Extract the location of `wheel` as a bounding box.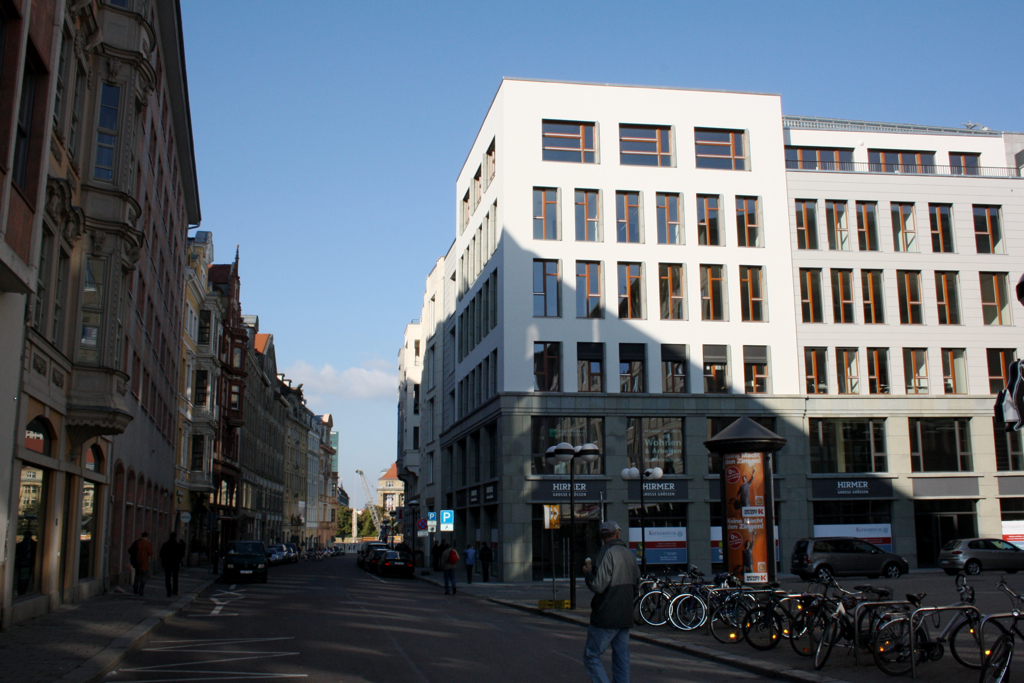
bbox=(639, 590, 670, 629).
